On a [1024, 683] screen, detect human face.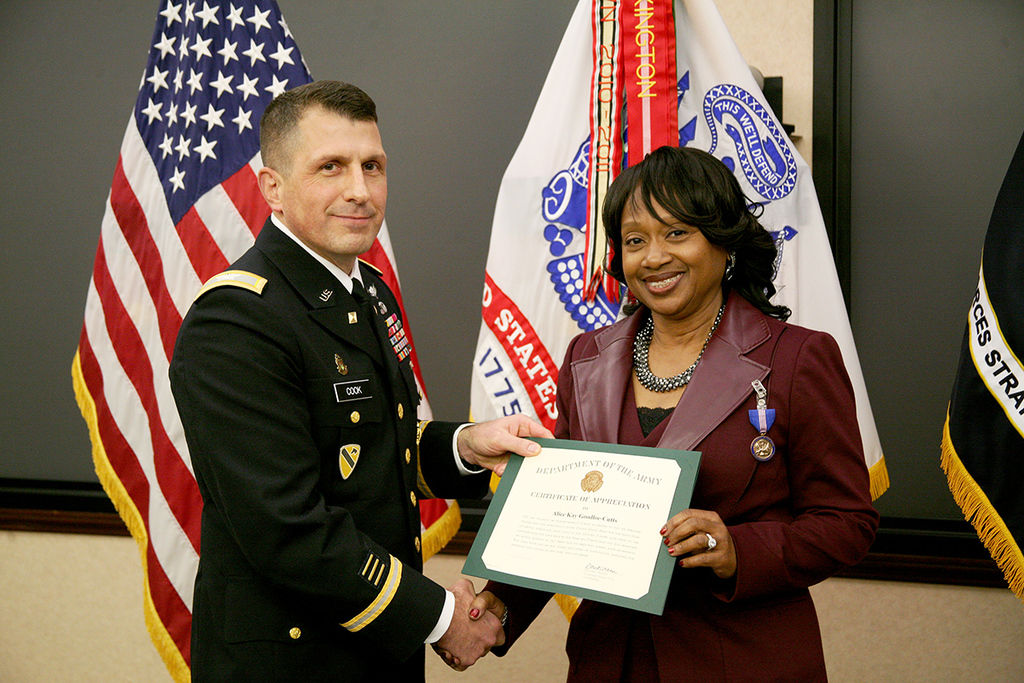
290/106/387/263.
